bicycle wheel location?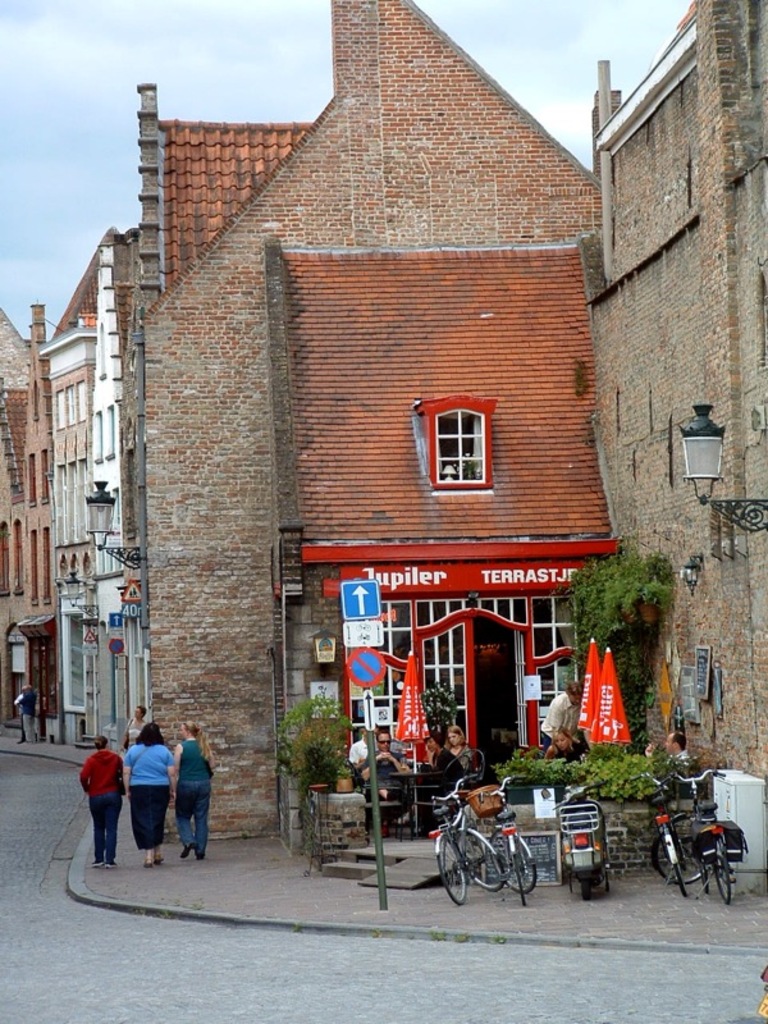
[left=713, top=845, right=731, bottom=905]
